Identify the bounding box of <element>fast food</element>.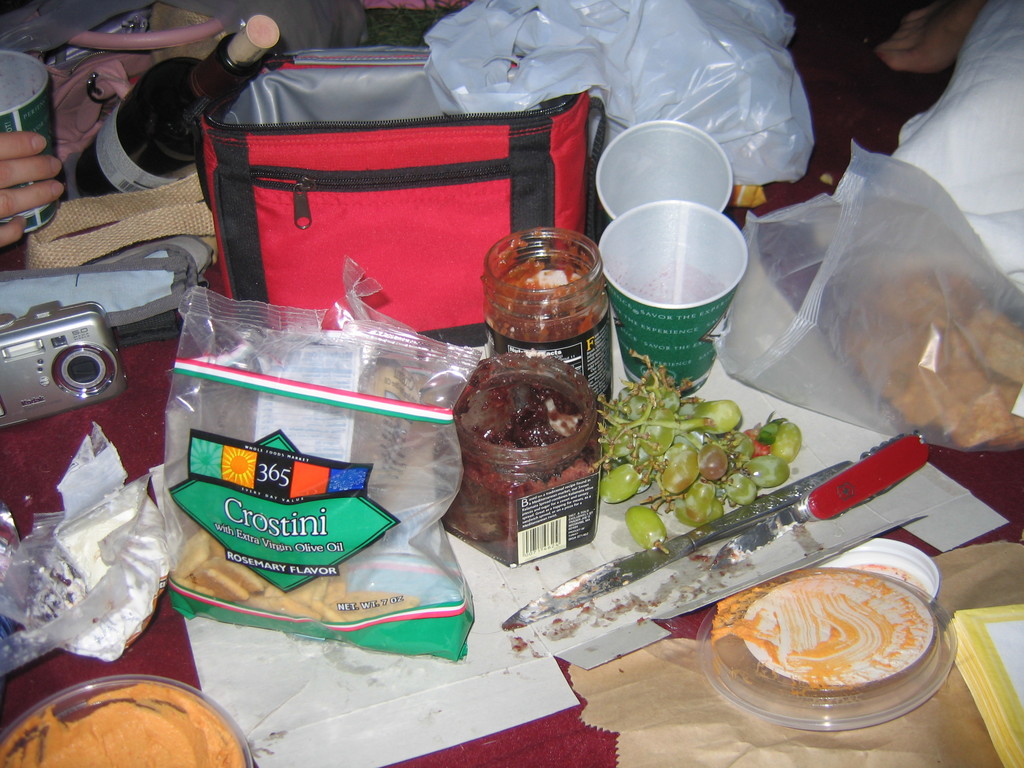
detection(173, 518, 422, 630).
